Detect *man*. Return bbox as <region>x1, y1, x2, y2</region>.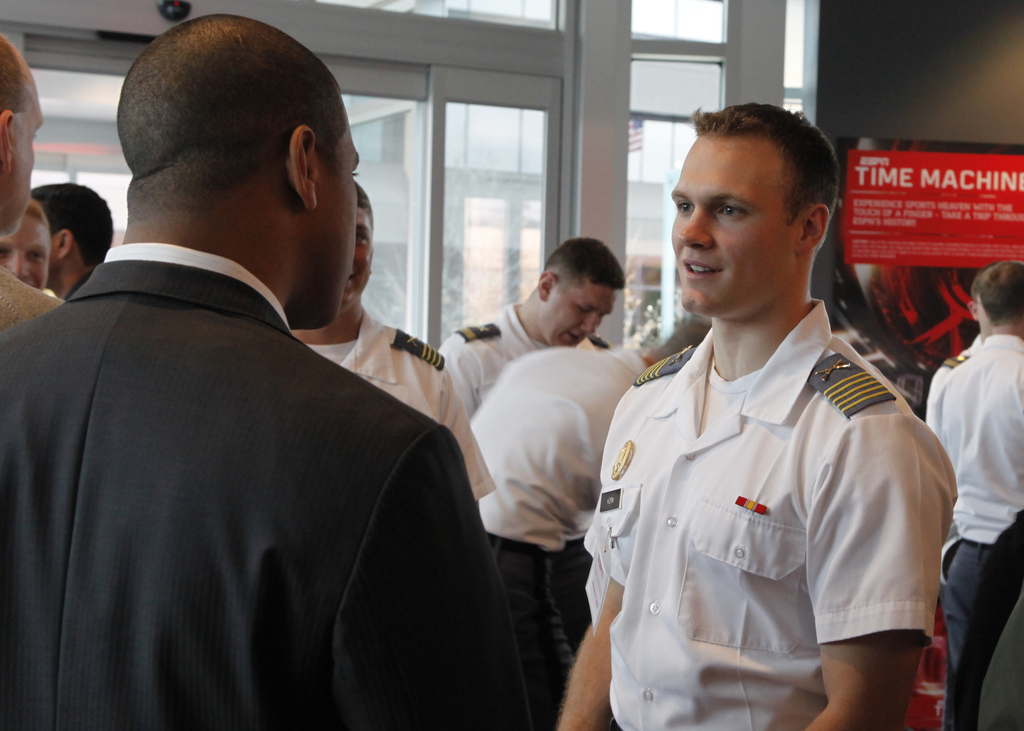
<region>0, 41, 64, 349</region>.
